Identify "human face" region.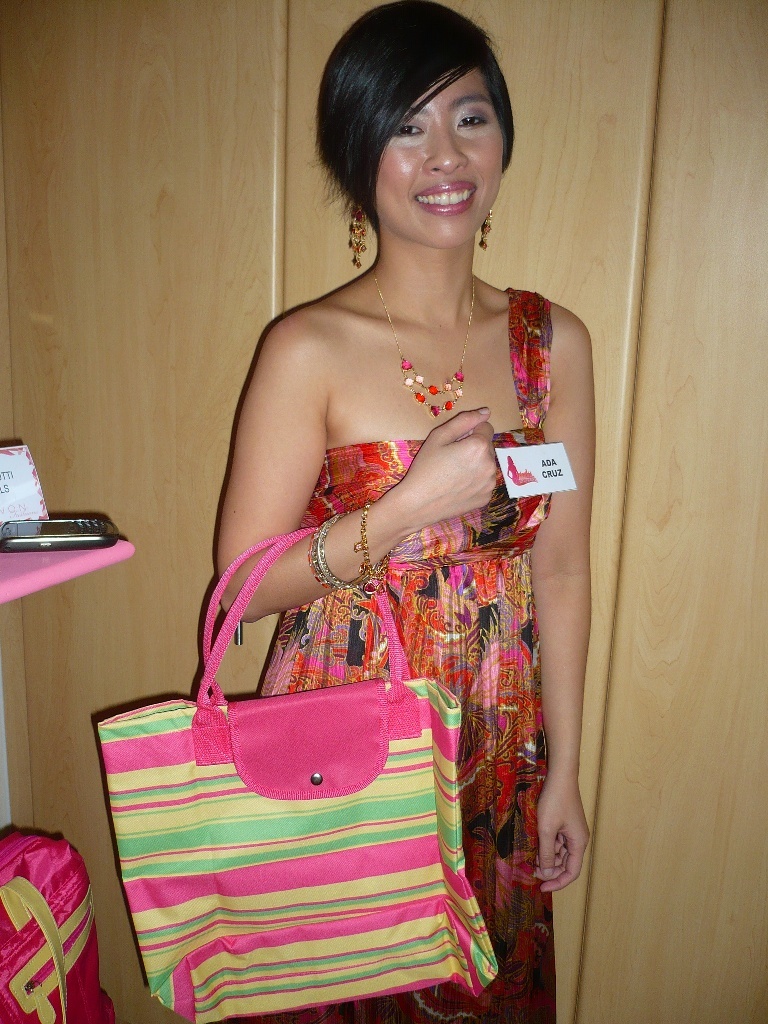
Region: x1=374, y1=72, x2=500, y2=255.
